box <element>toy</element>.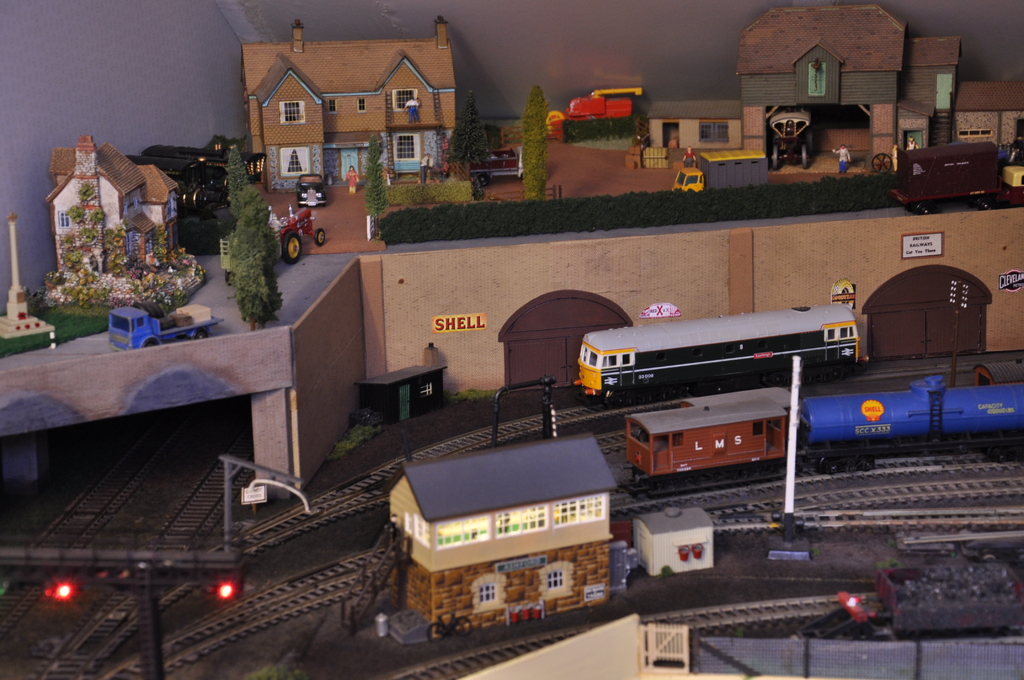
[748,170,1023,360].
